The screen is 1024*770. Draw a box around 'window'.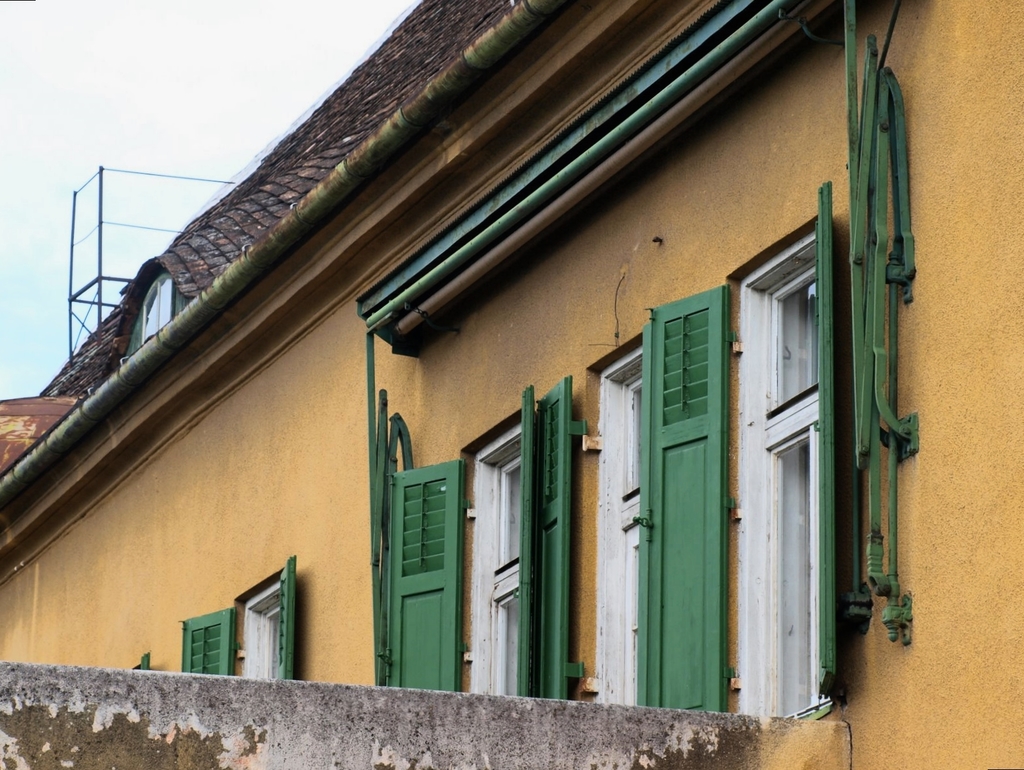
x1=380, y1=382, x2=585, y2=697.
